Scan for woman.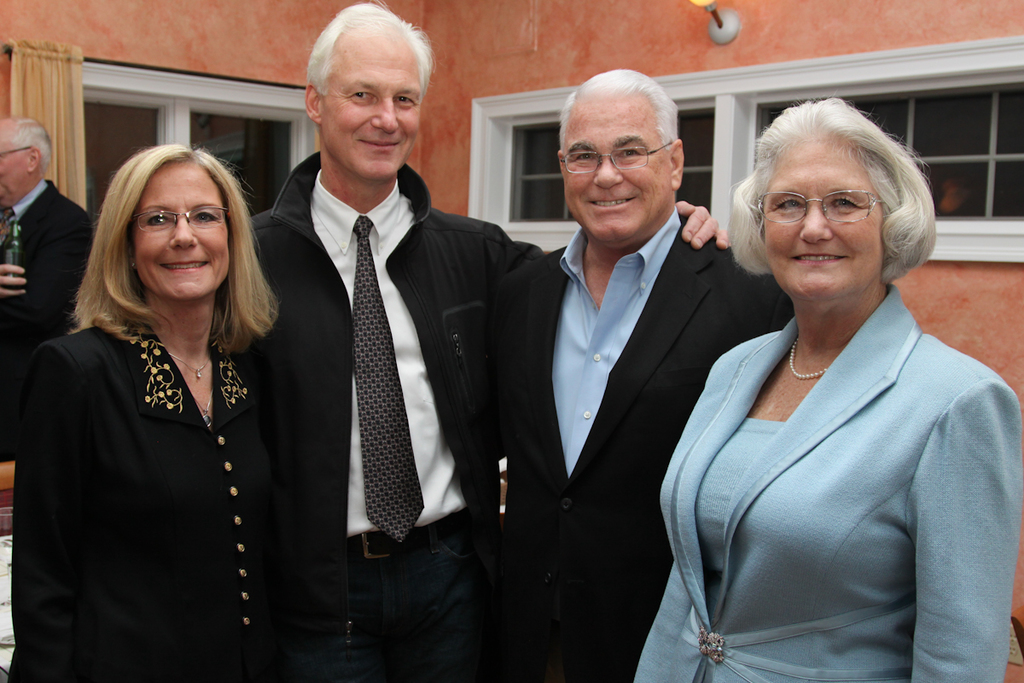
Scan result: bbox(657, 96, 992, 678).
